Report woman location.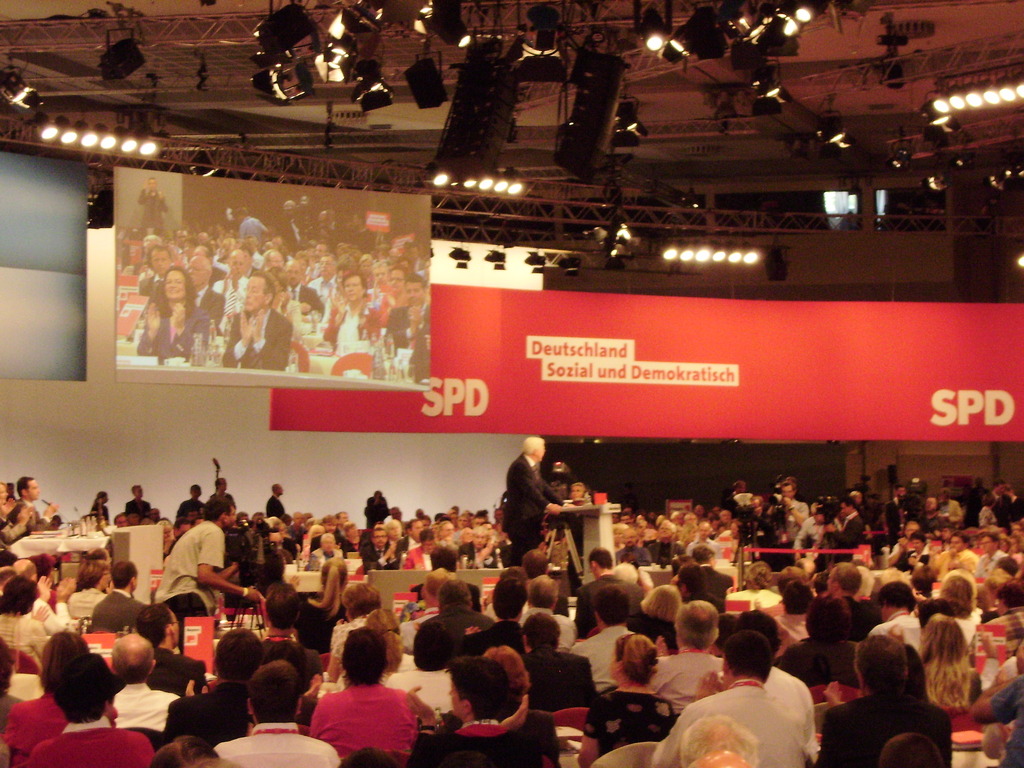
Report: left=67, top=556, right=118, bottom=625.
